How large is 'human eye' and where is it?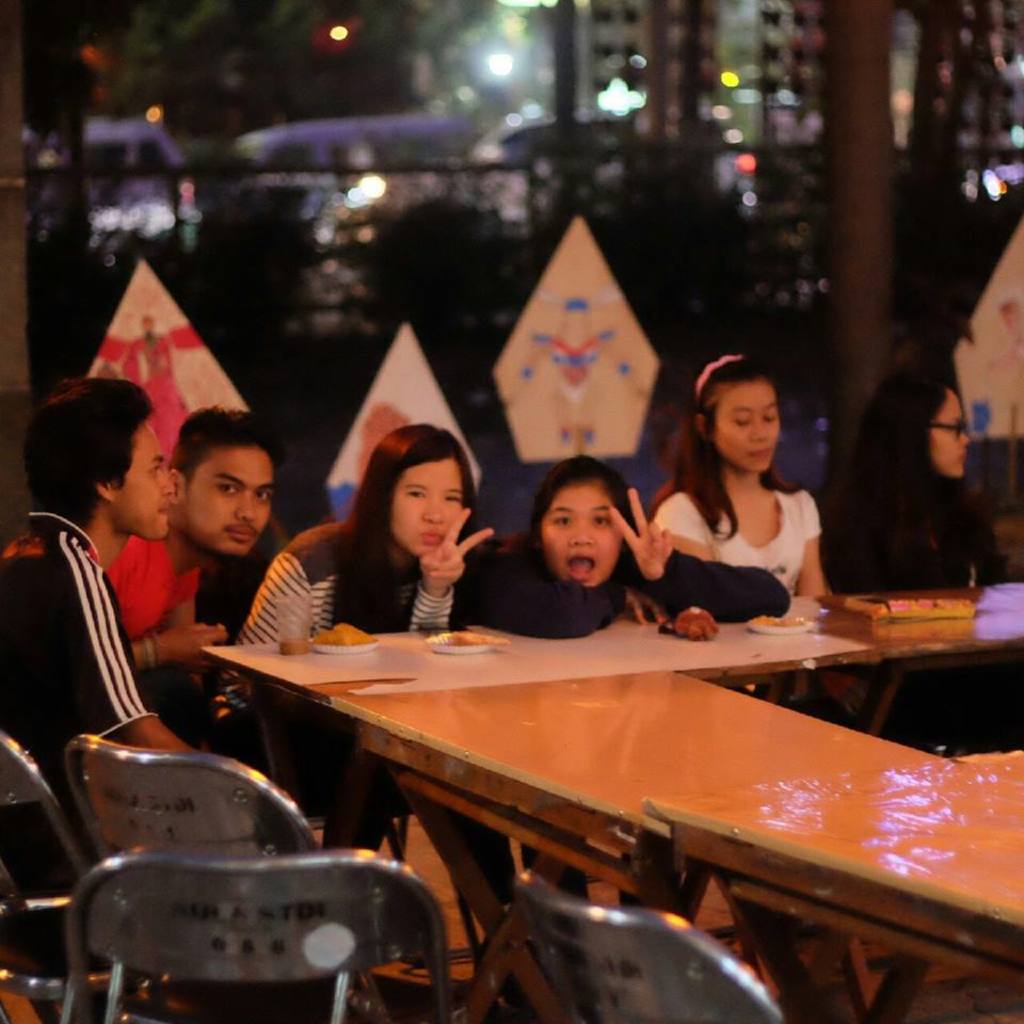
Bounding box: left=764, top=410, right=777, bottom=423.
